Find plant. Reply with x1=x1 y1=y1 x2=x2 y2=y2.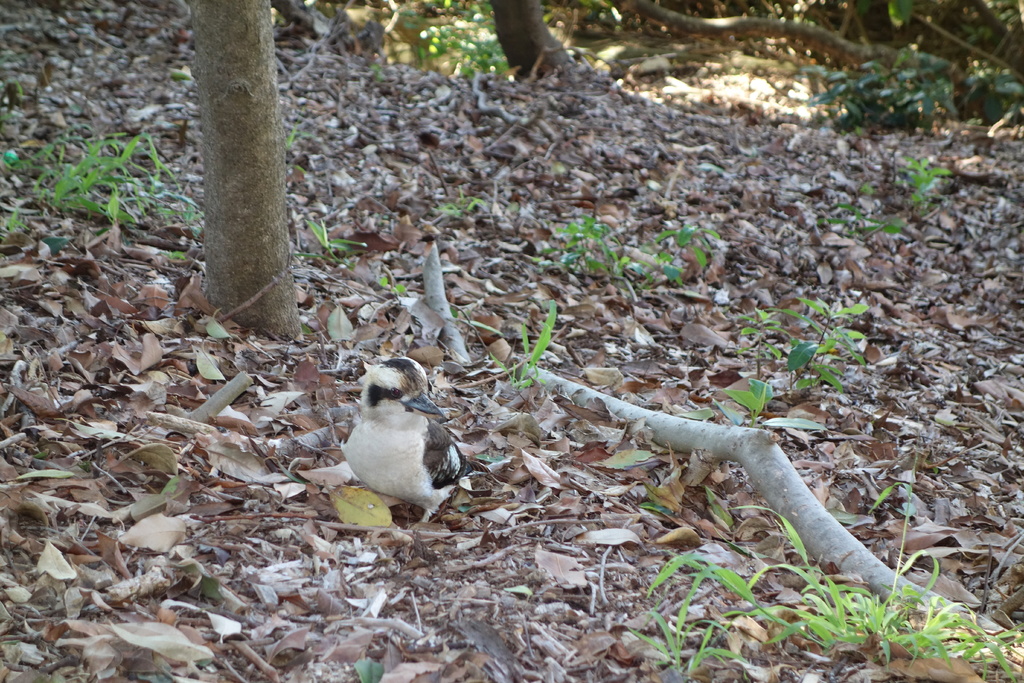
x1=721 y1=377 x2=780 y2=422.
